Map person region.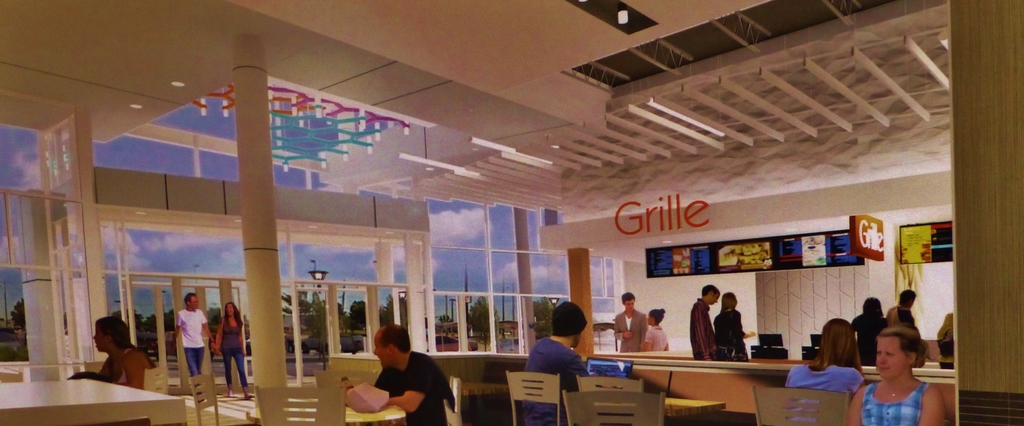
Mapped to bbox=[841, 320, 947, 425].
